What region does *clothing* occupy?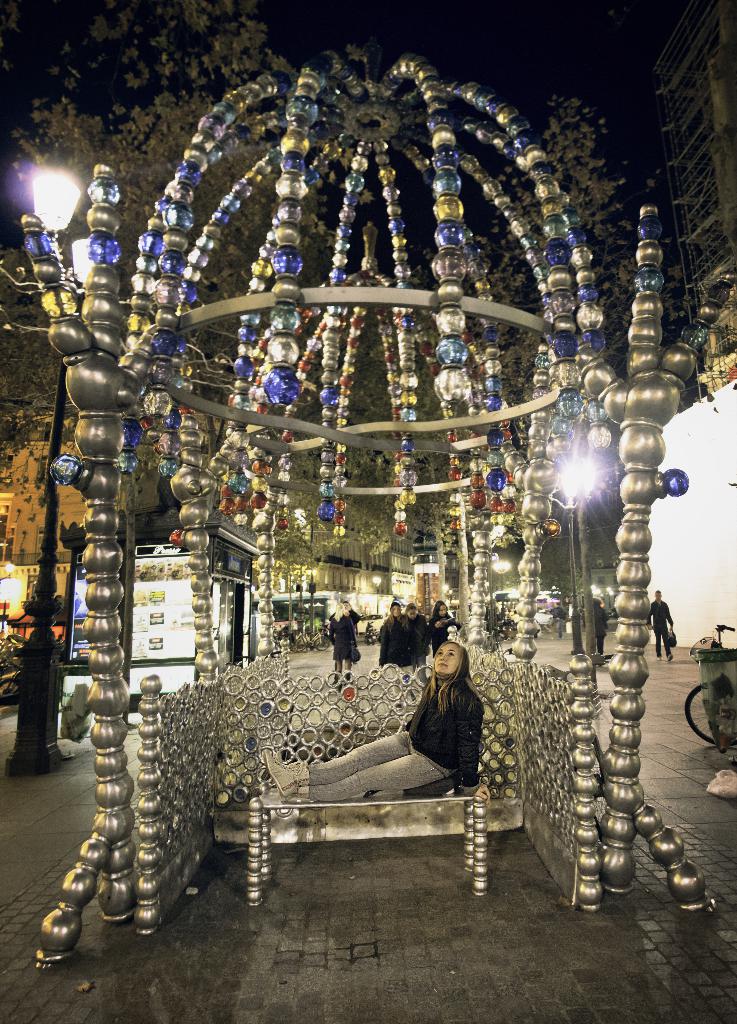
rect(328, 605, 358, 675).
